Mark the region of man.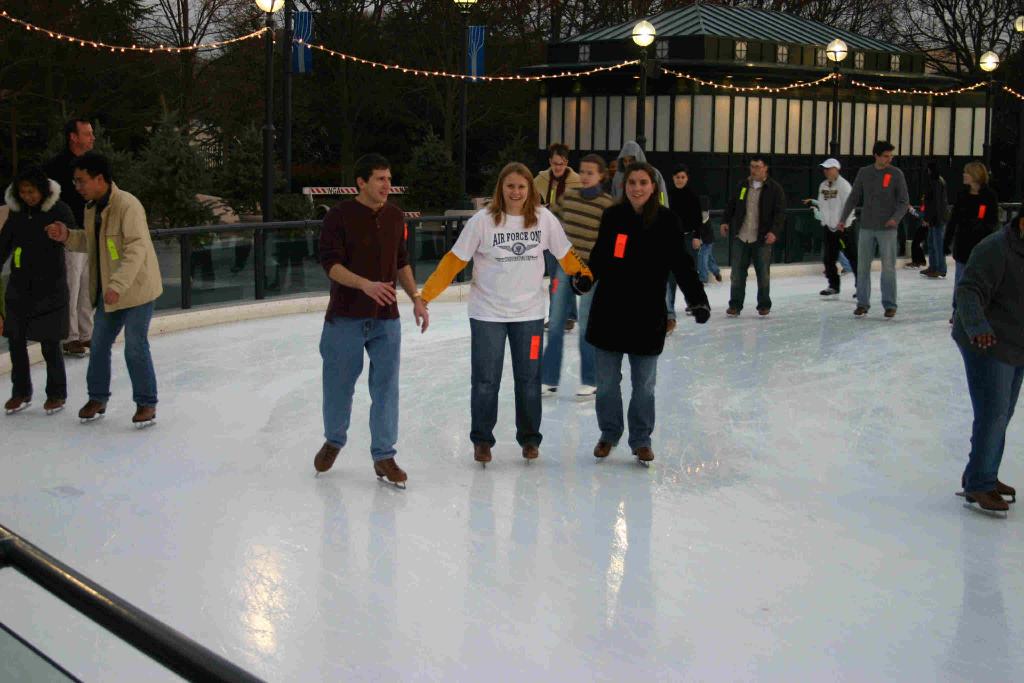
Region: [805,158,861,295].
